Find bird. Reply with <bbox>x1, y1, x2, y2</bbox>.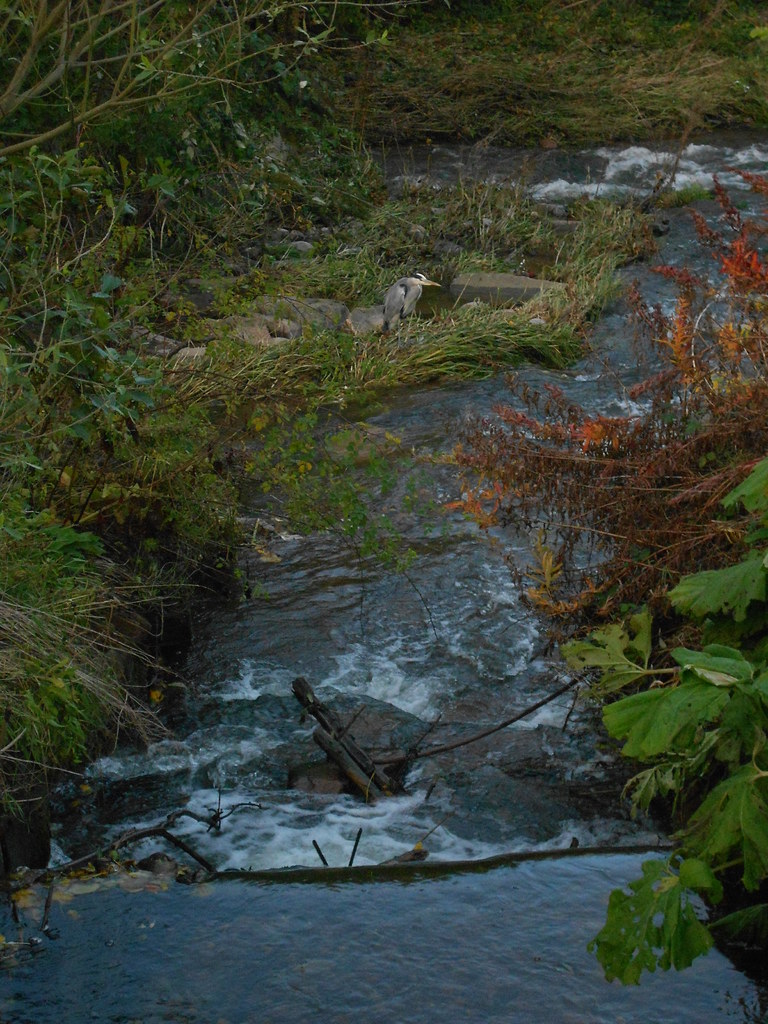
<bbox>381, 269, 447, 330</bbox>.
